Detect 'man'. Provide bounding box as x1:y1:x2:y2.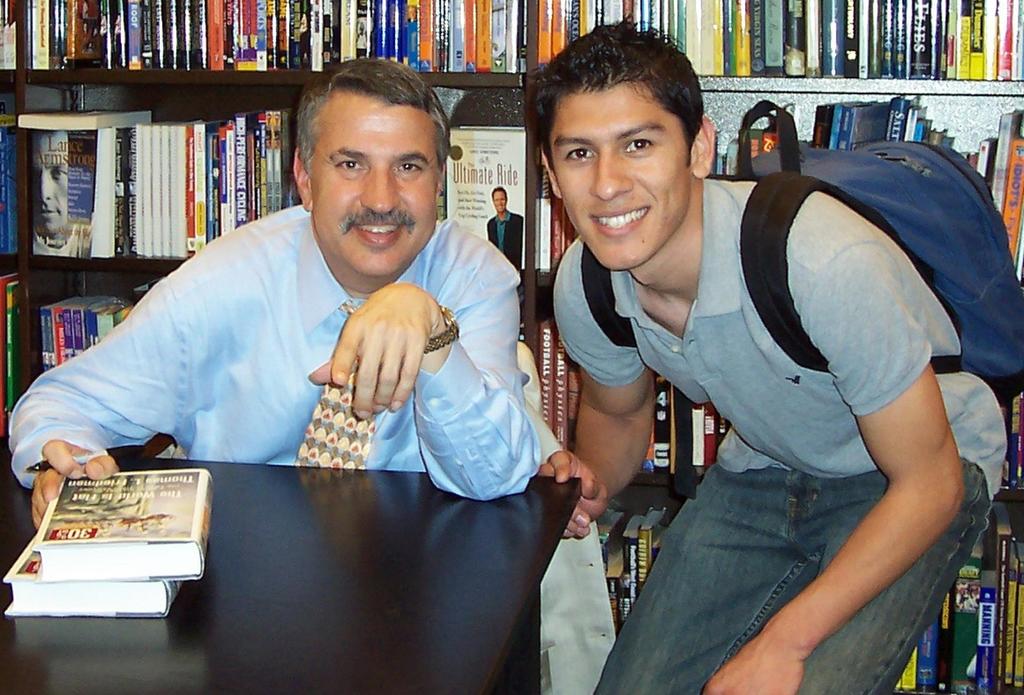
29:126:93:260.
